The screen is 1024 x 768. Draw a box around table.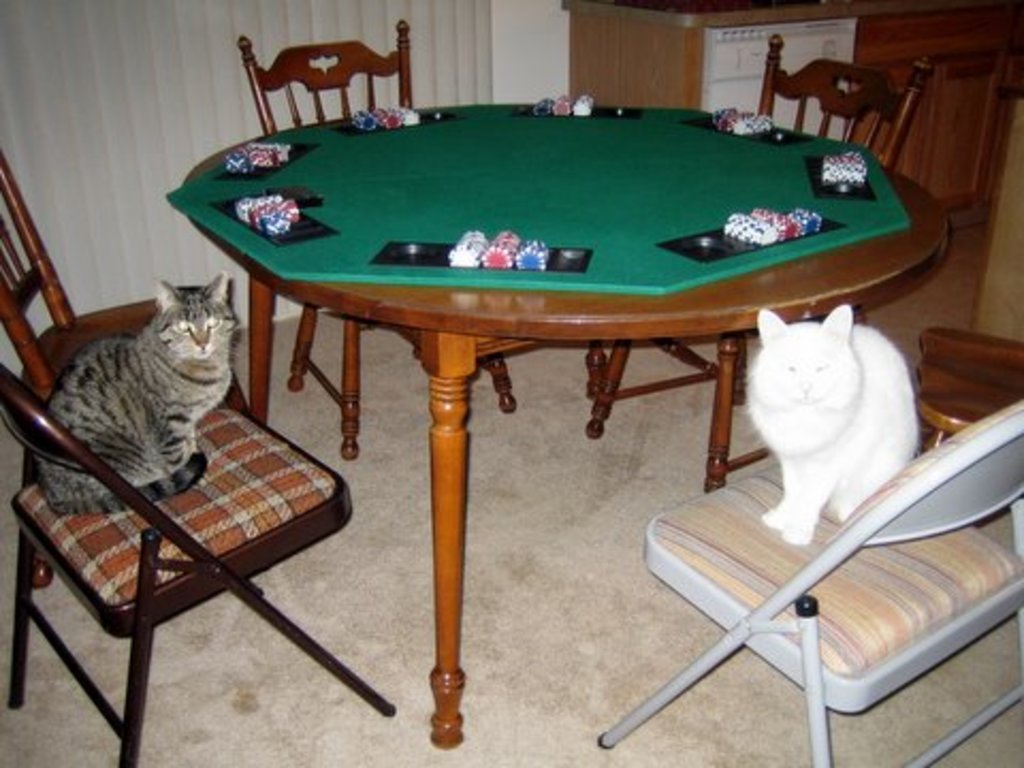
164:105:949:747.
